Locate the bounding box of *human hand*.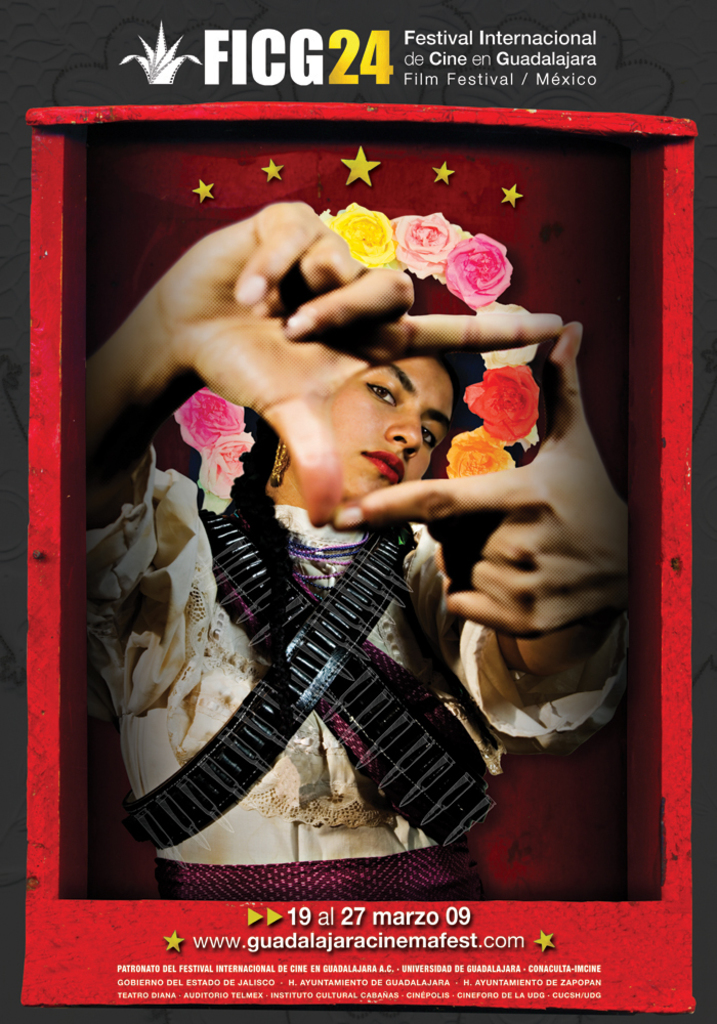
Bounding box: locate(329, 321, 633, 640).
